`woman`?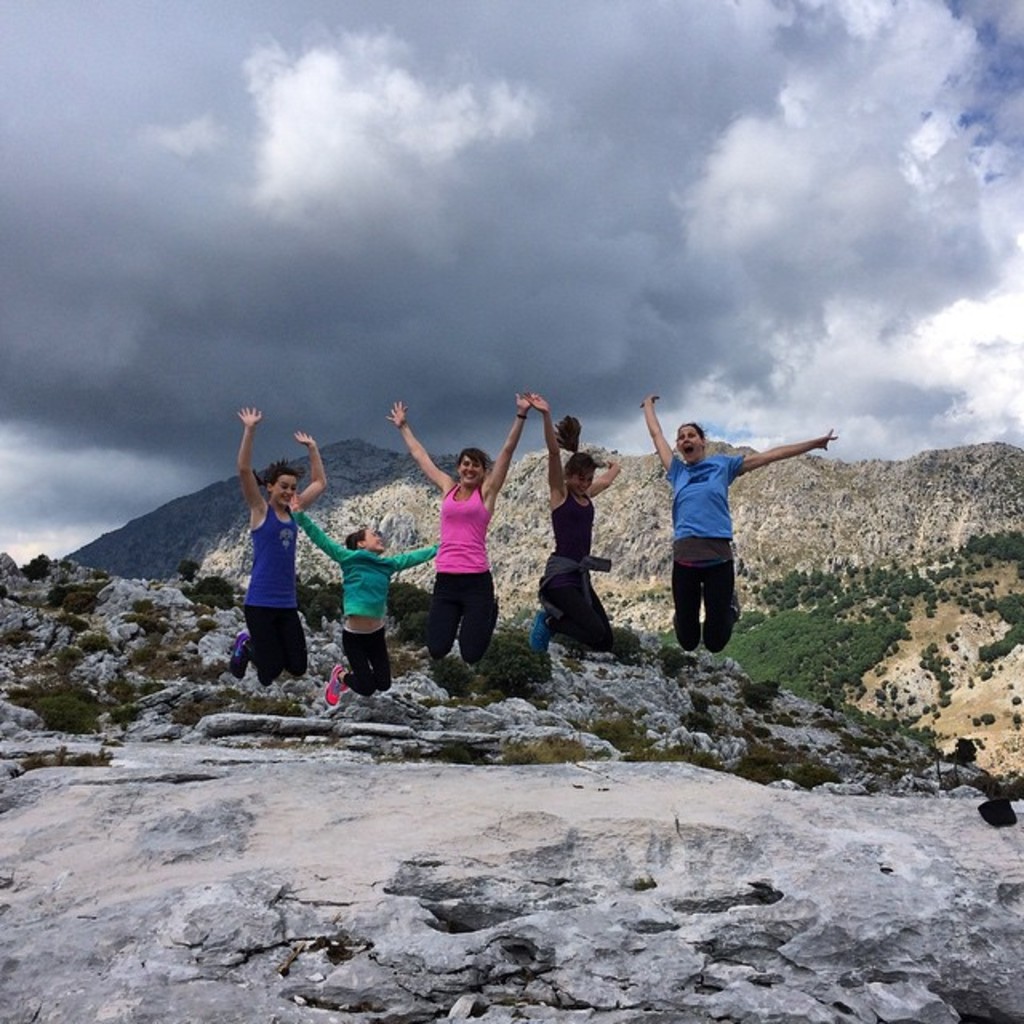
517/386/629/654
